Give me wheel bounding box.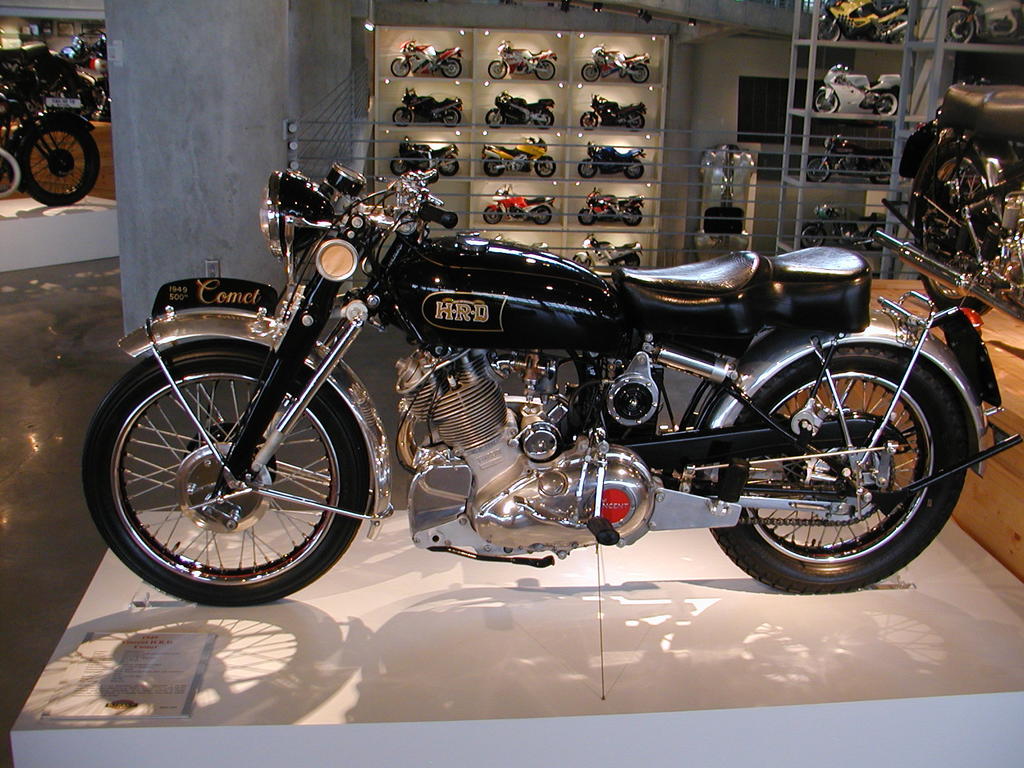
486/59/507/83.
